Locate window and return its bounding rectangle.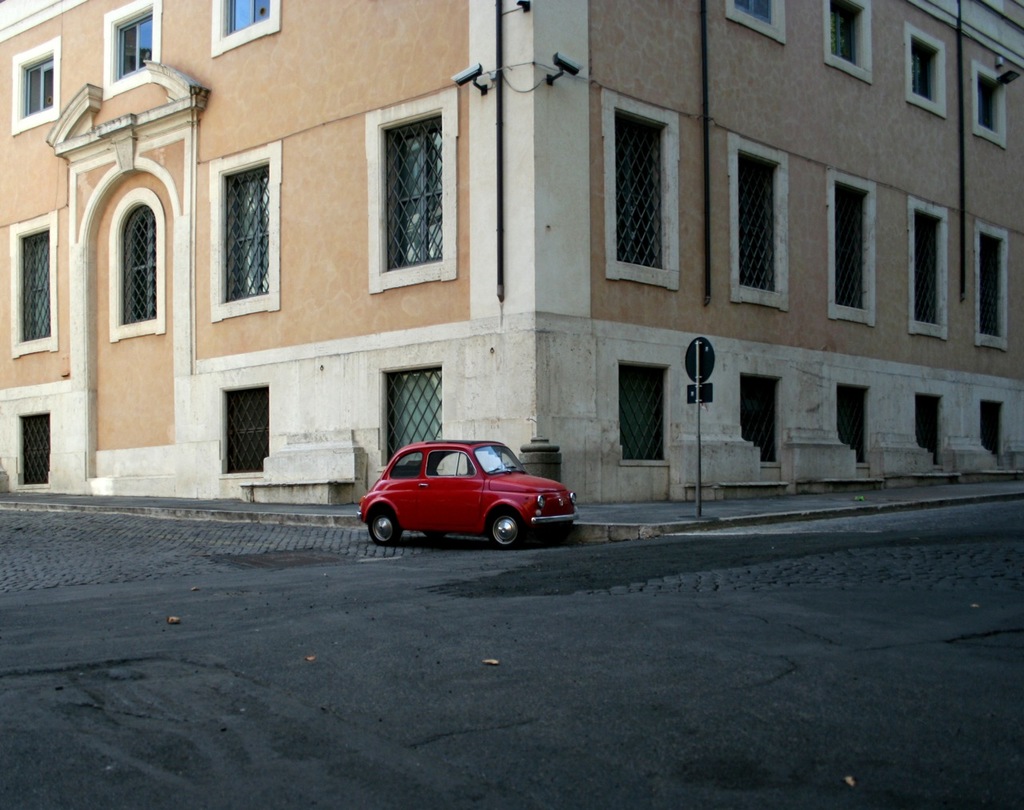
box(976, 72, 1000, 135).
